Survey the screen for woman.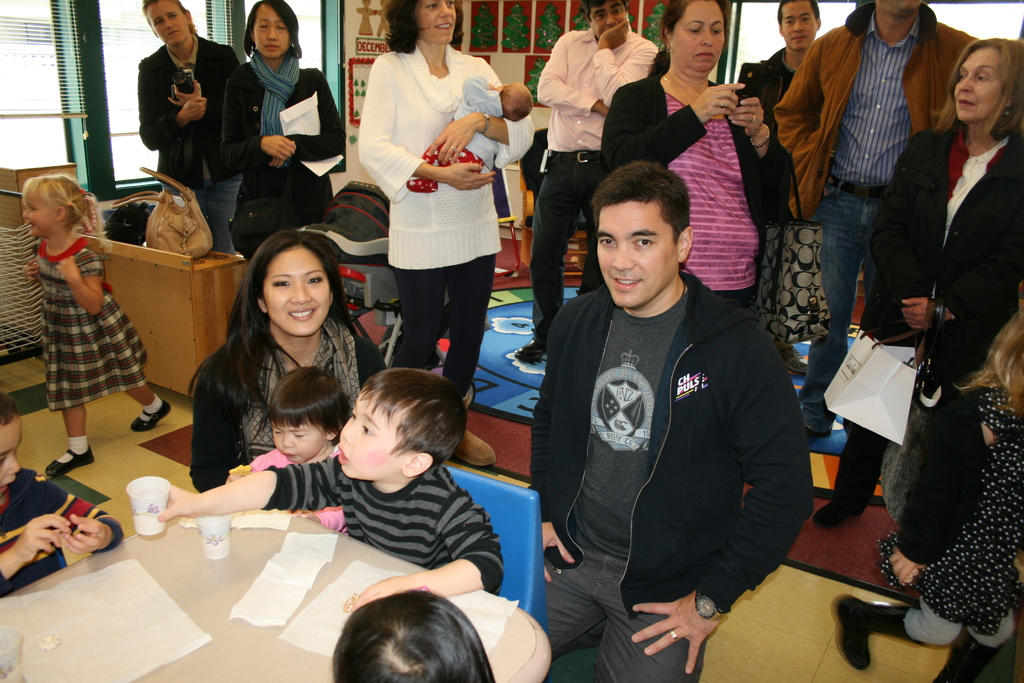
Survey found: 219/0/346/263.
